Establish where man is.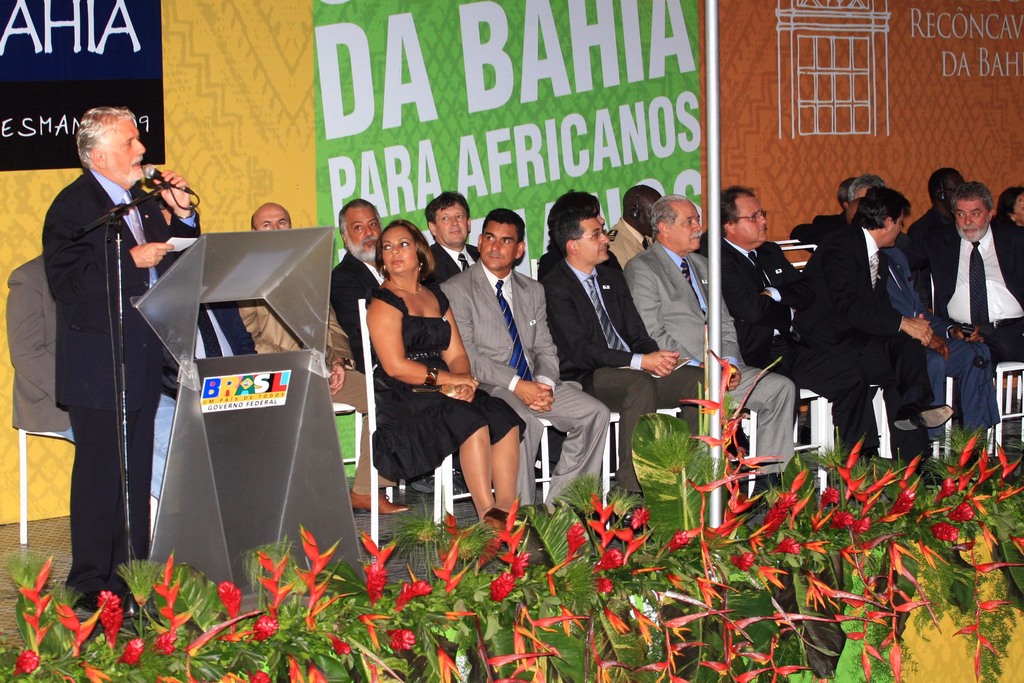
Established at (left=239, top=199, right=412, bottom=514).
